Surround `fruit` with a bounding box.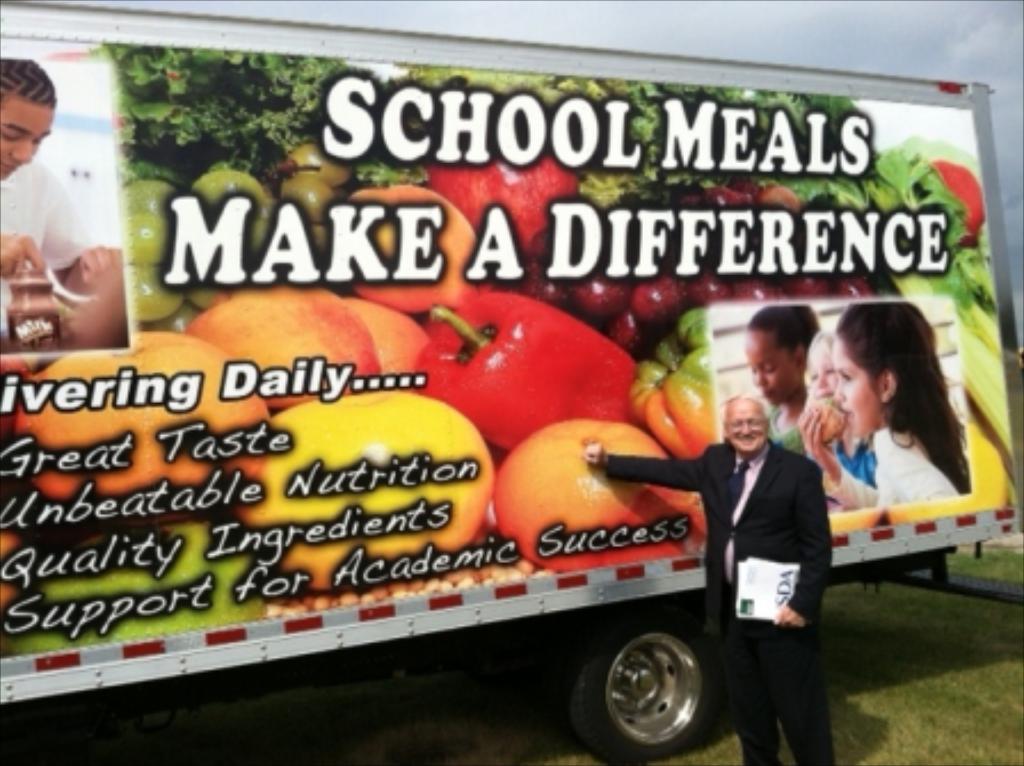
region(11, 332, 279, 510).
